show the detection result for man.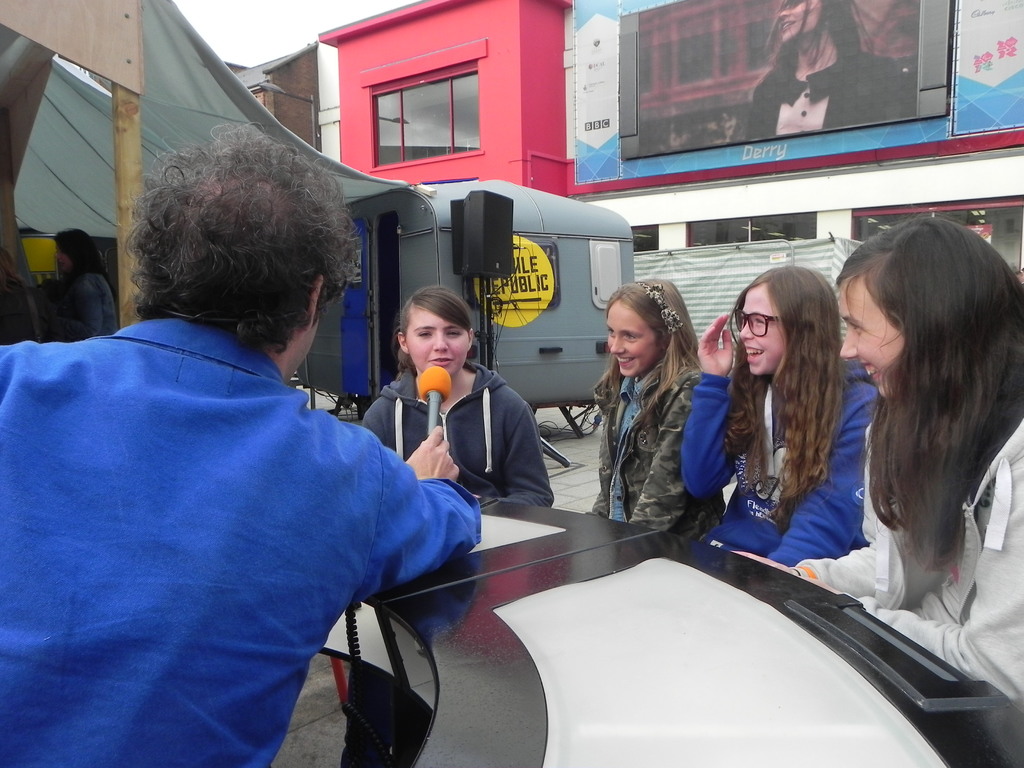
box(13, 176, 453, 767).
